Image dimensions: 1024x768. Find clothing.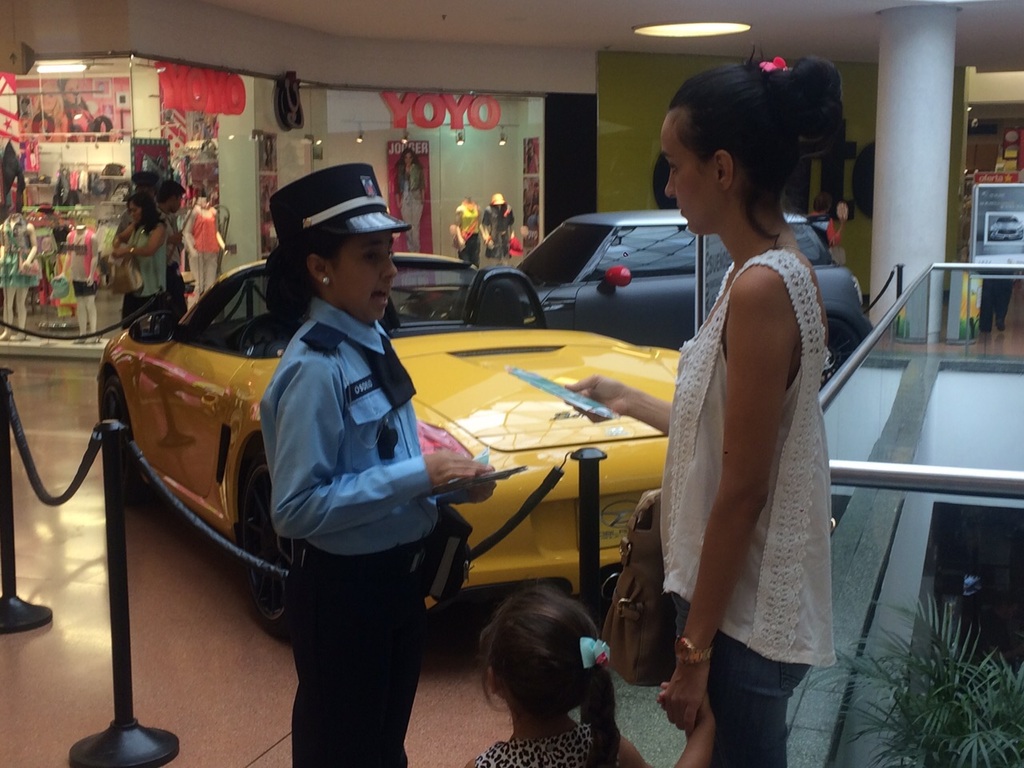
region(64, 106, 100, 141).
